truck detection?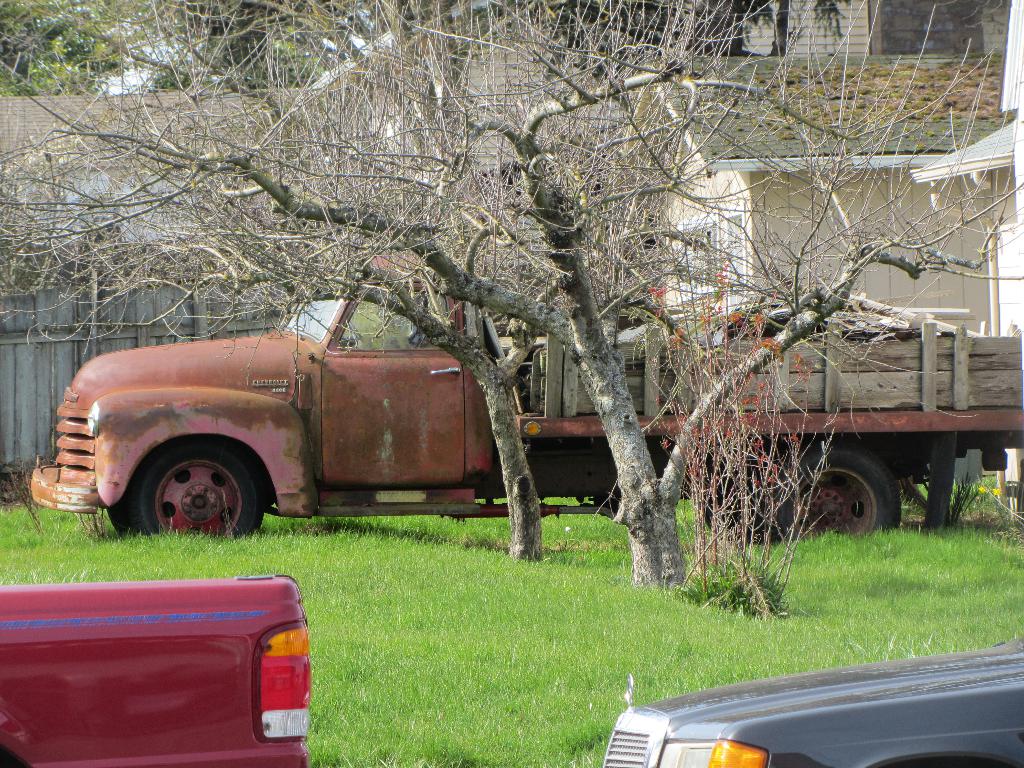
BBox(0, 581, 307, 767)
